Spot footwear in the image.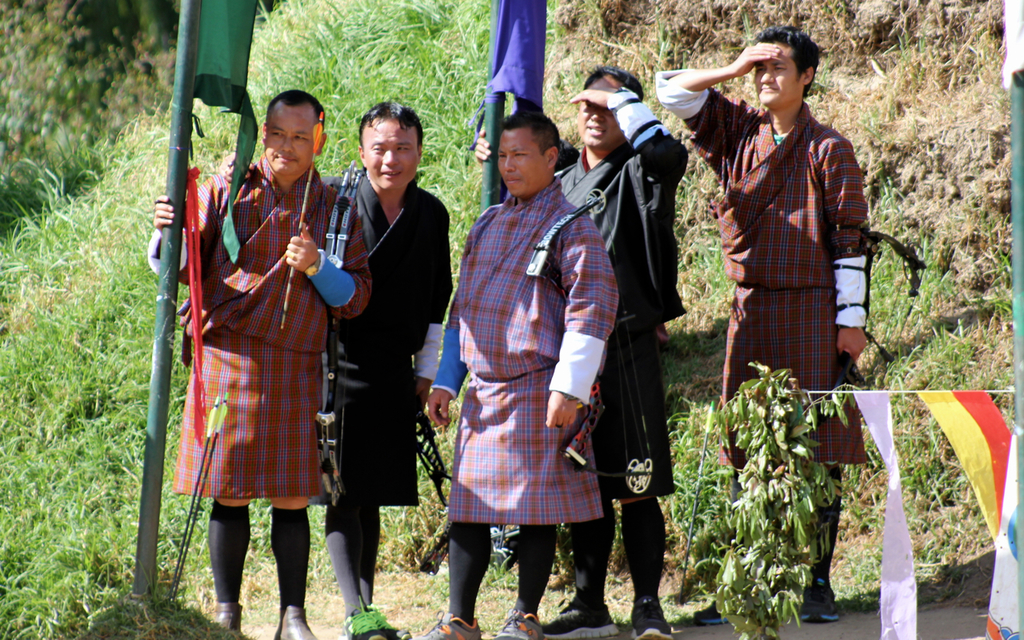
footwear found at box(416, 608, 482, 638).
